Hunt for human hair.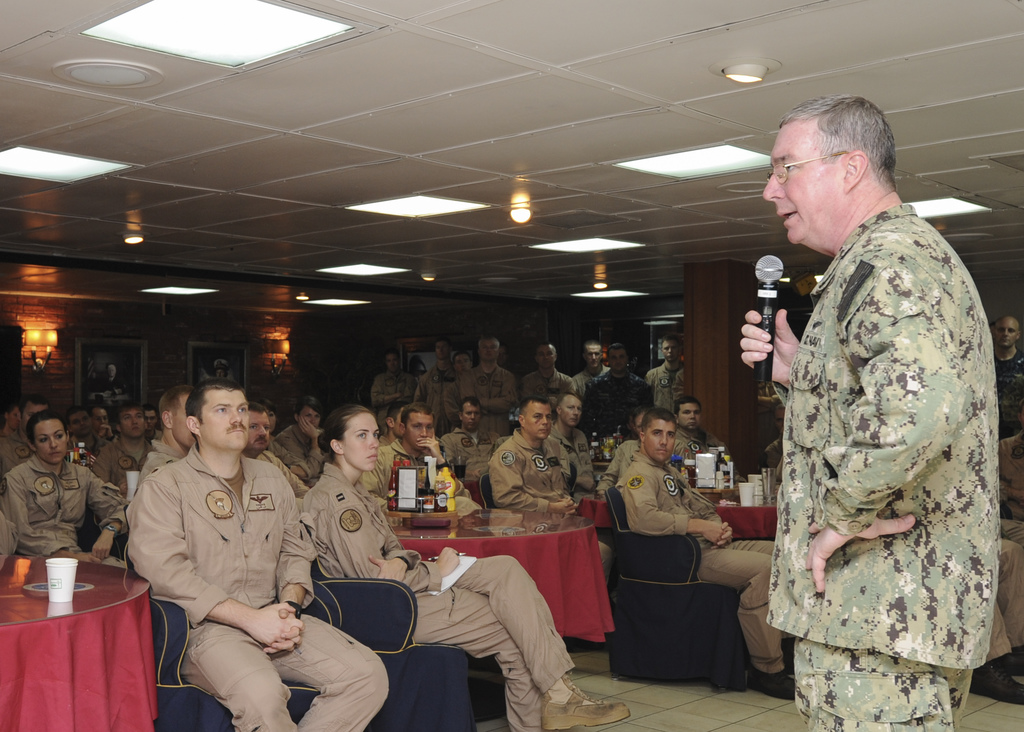
Hunted down at box(476, 336, 501, 344).
